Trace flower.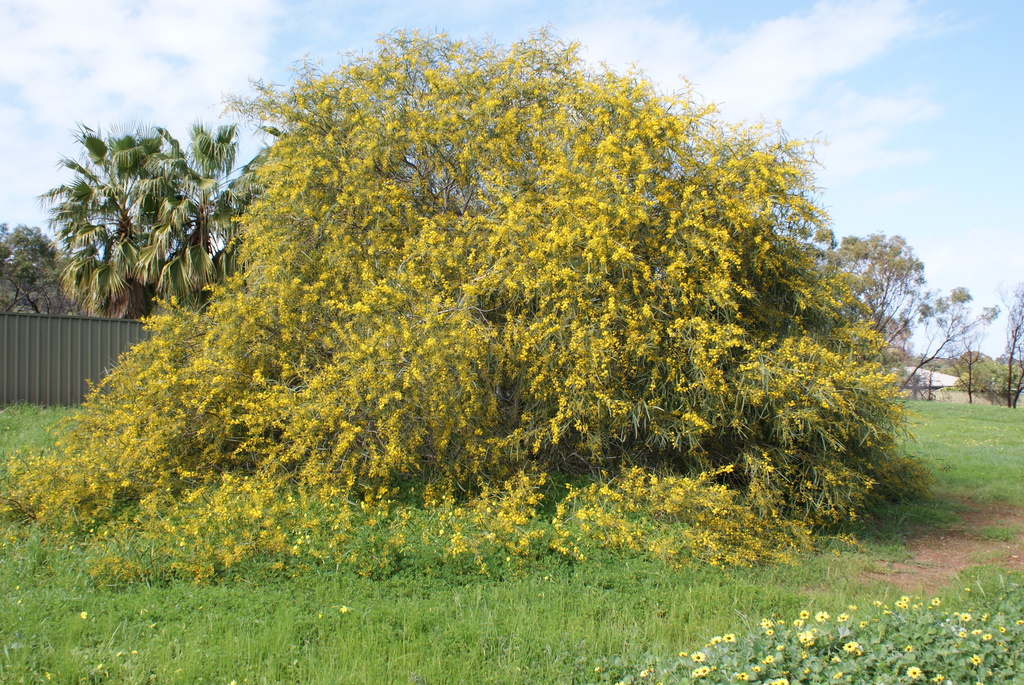
Traced to locate(883, 609, 892, 615).
